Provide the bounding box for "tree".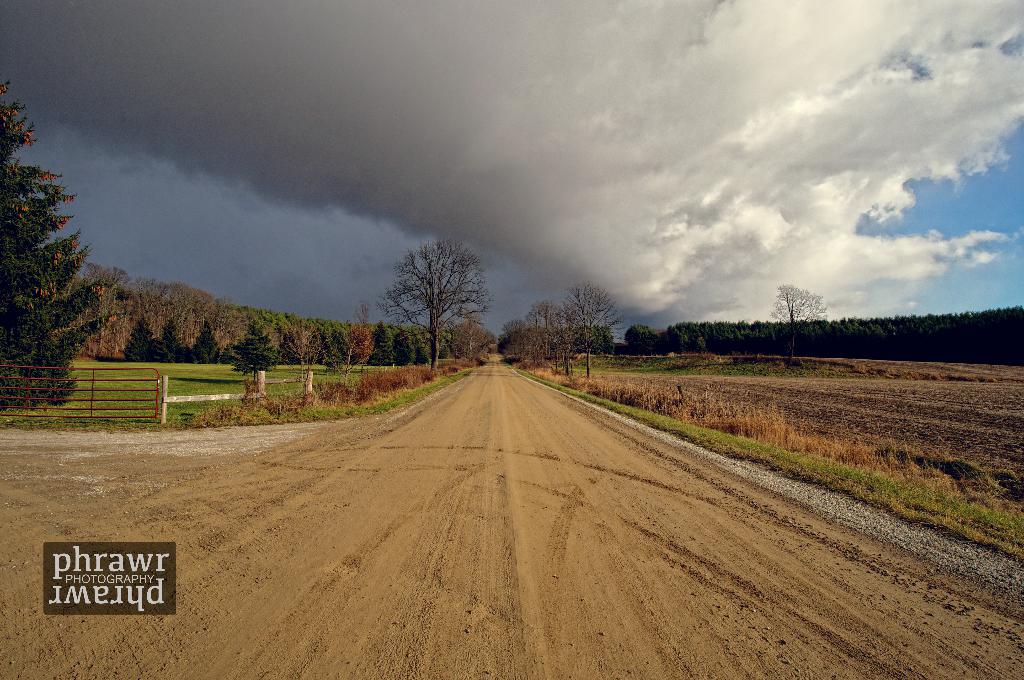
x1=11 y1=90 x2=93 y2=435.
